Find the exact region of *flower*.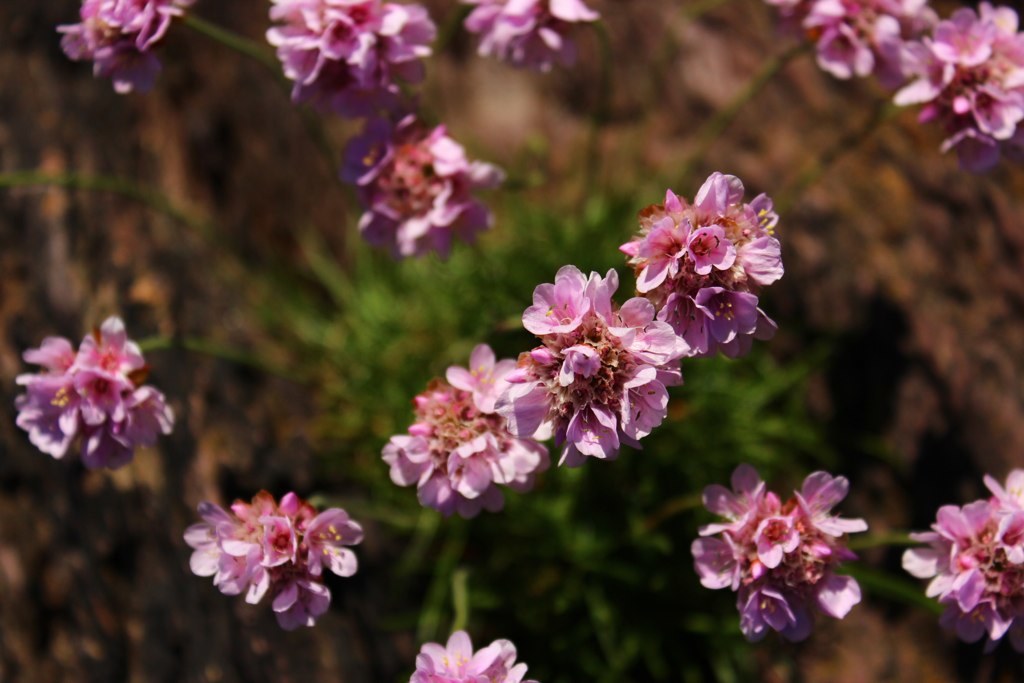
Exact region: bbox(902, 466, 1023, 648).
